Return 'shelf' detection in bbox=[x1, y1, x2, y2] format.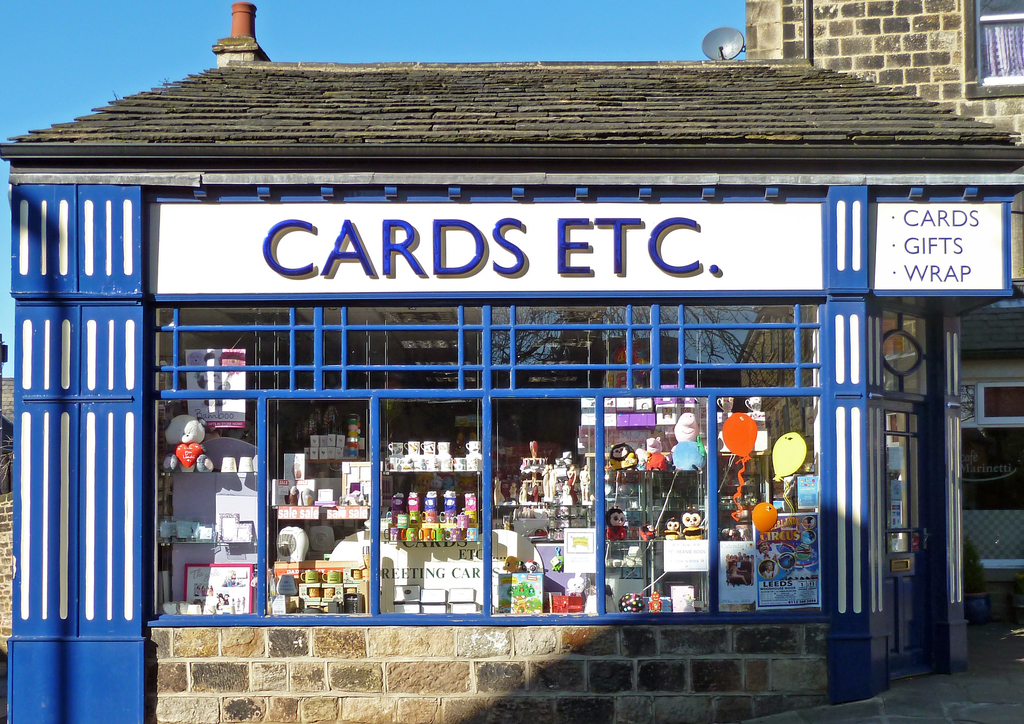
bbox=[383, 520, 484, 545].
